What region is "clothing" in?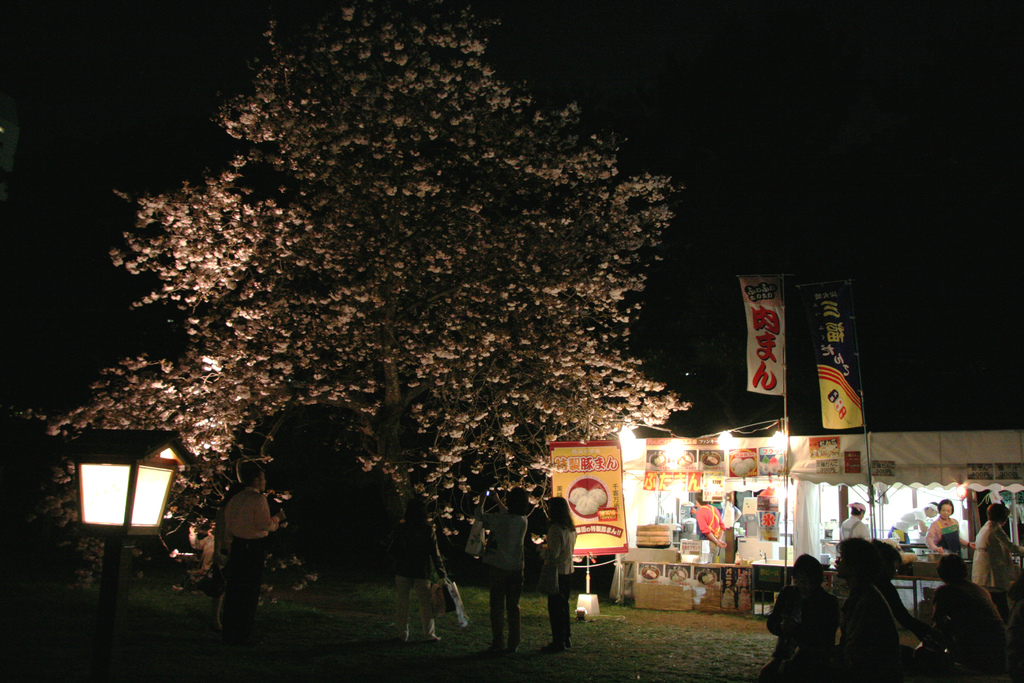
(477, 504, 531, 651).
